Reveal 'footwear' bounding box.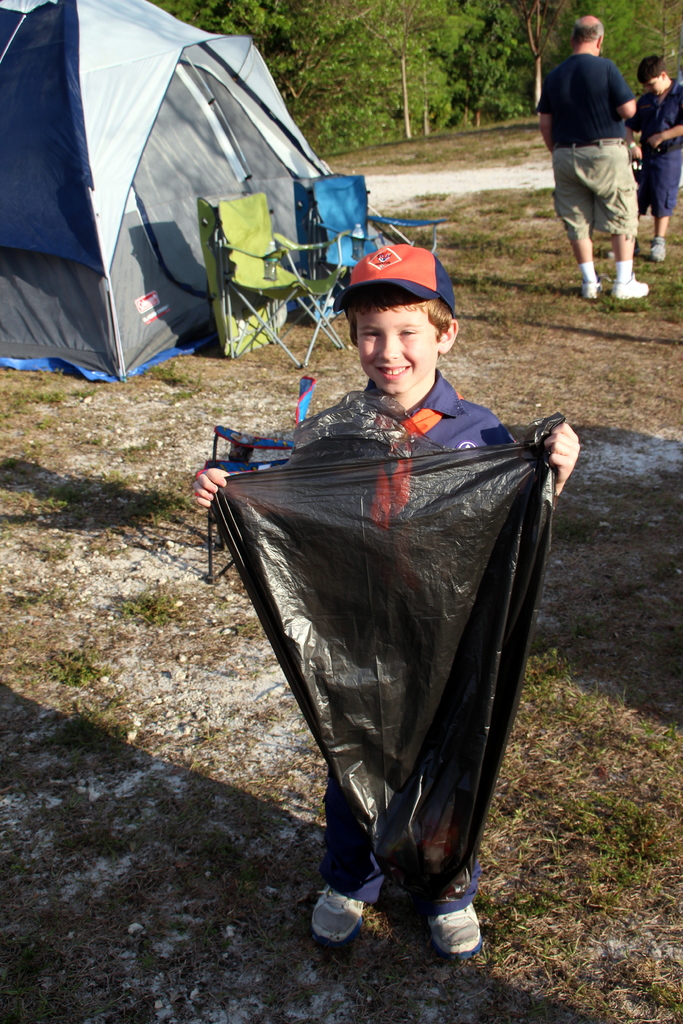
Revealed: 304/886/375/949.
